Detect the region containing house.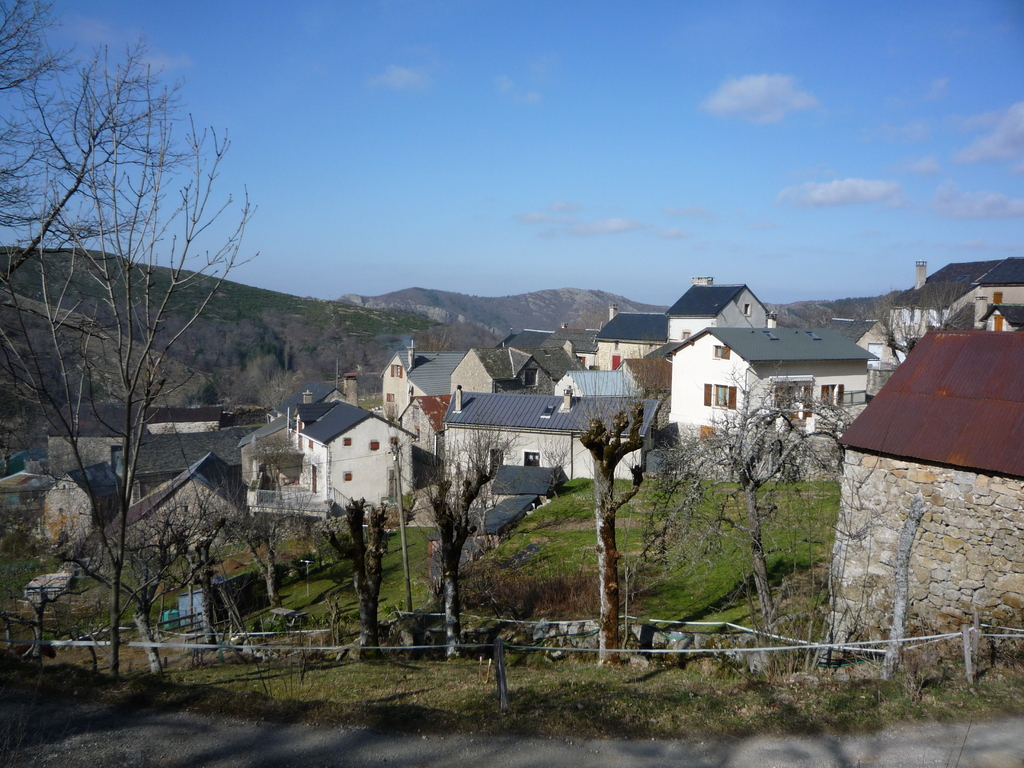
[x1=38, y1=458, x2=122, y2=540].
